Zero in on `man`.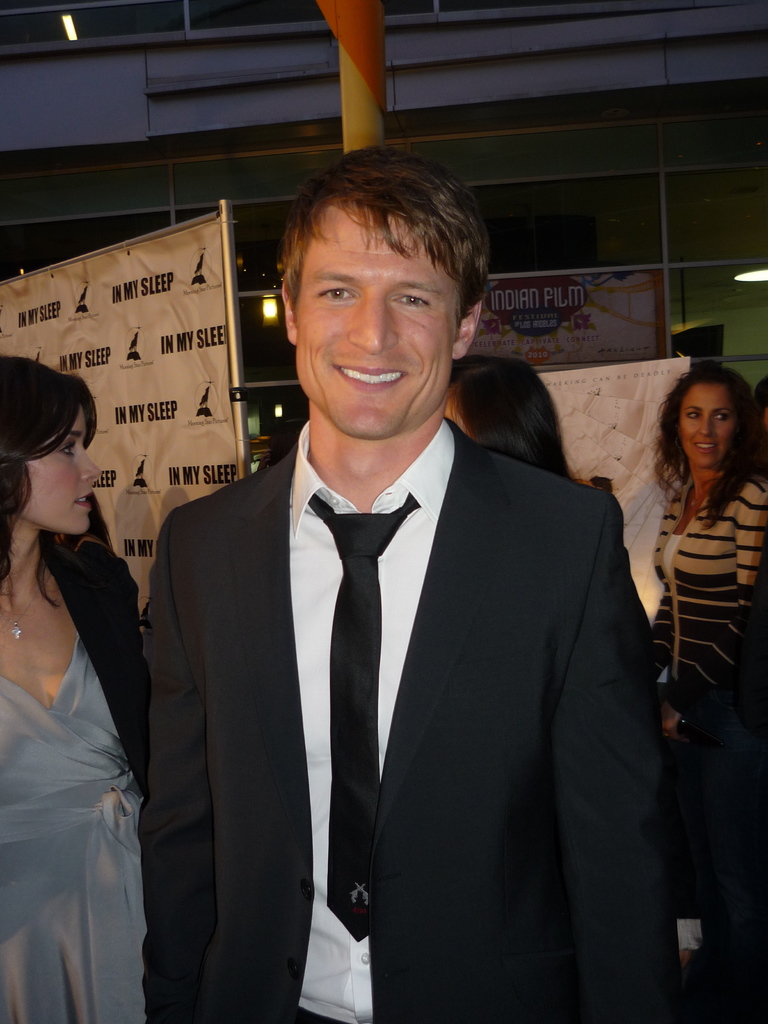
Zeroed in: 124:142:698:1007.
